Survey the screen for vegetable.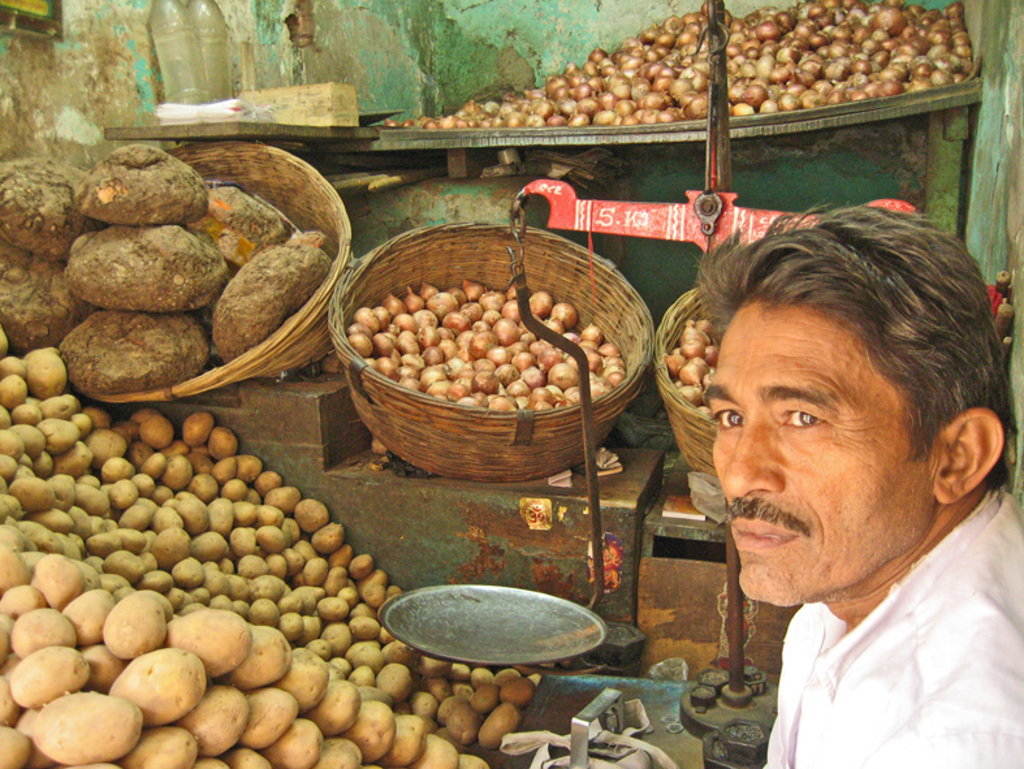
Survey found: 448:385:468:399.
